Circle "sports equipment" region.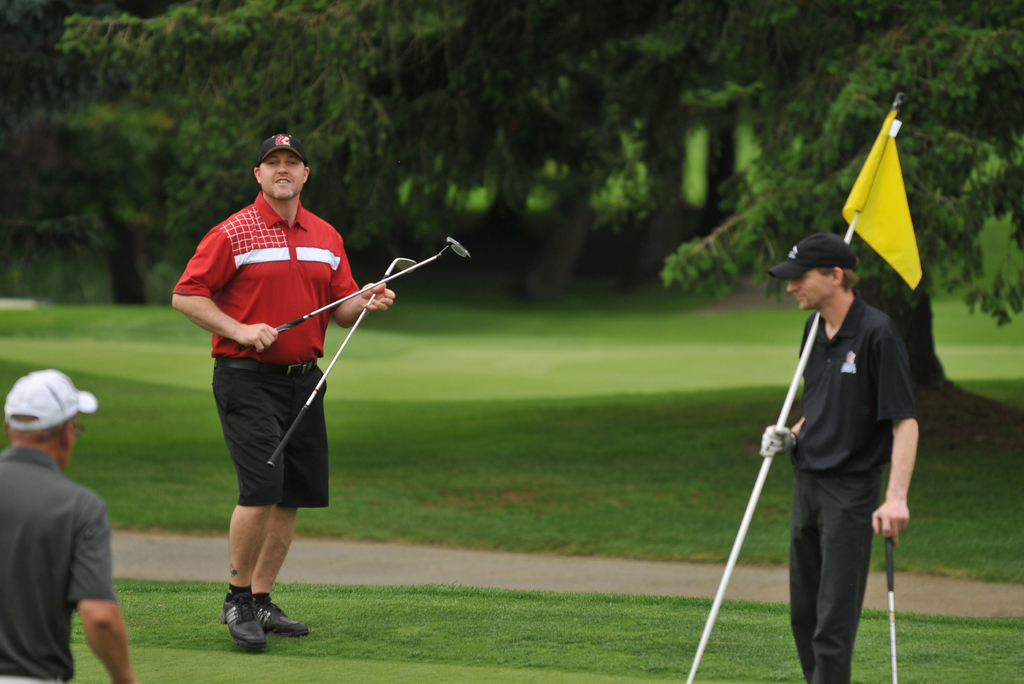
Region: box(886, 535, 898, 683).
